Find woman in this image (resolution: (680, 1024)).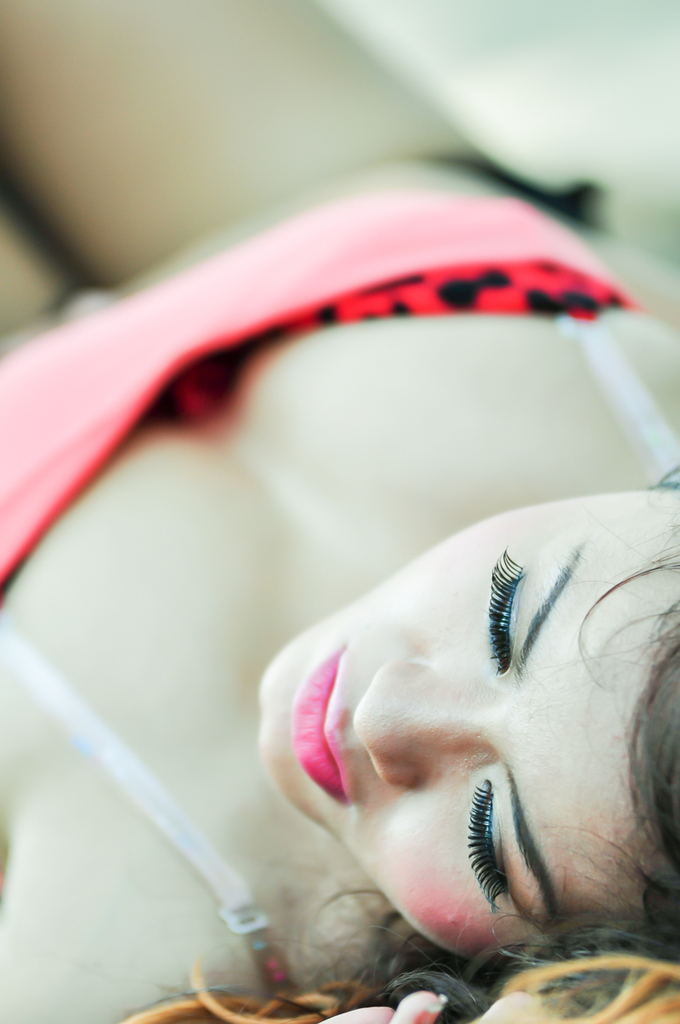
box=[18, 96, 679, 1023].
